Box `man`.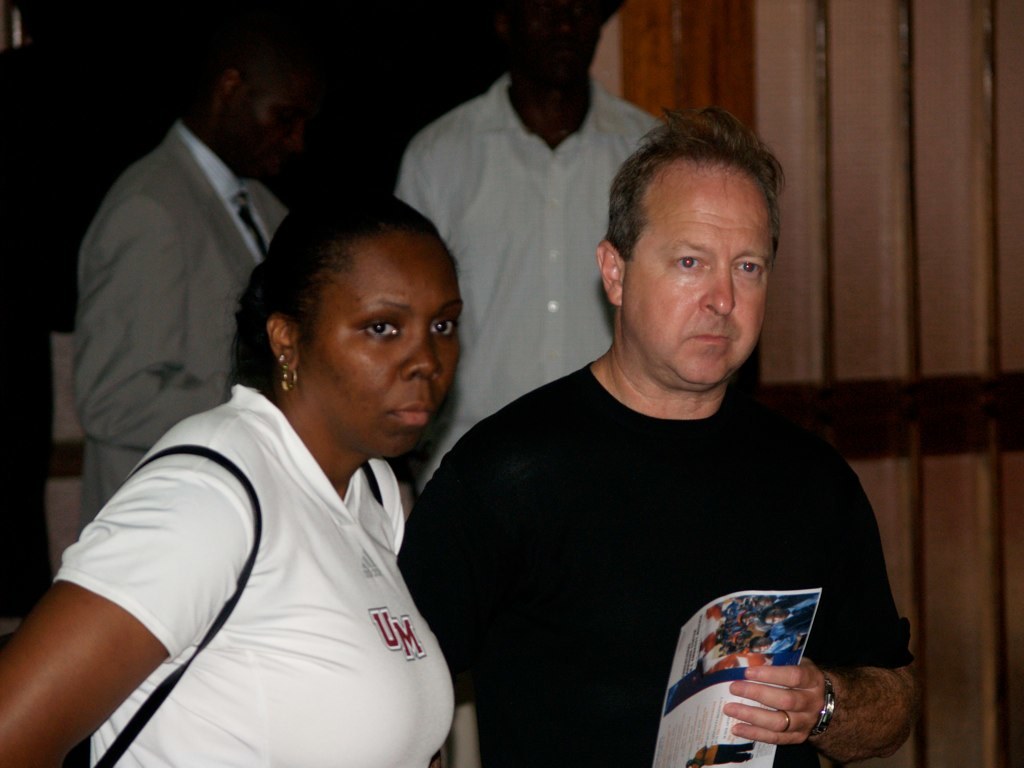
left=392, top=0, right=672, bottom=509.
